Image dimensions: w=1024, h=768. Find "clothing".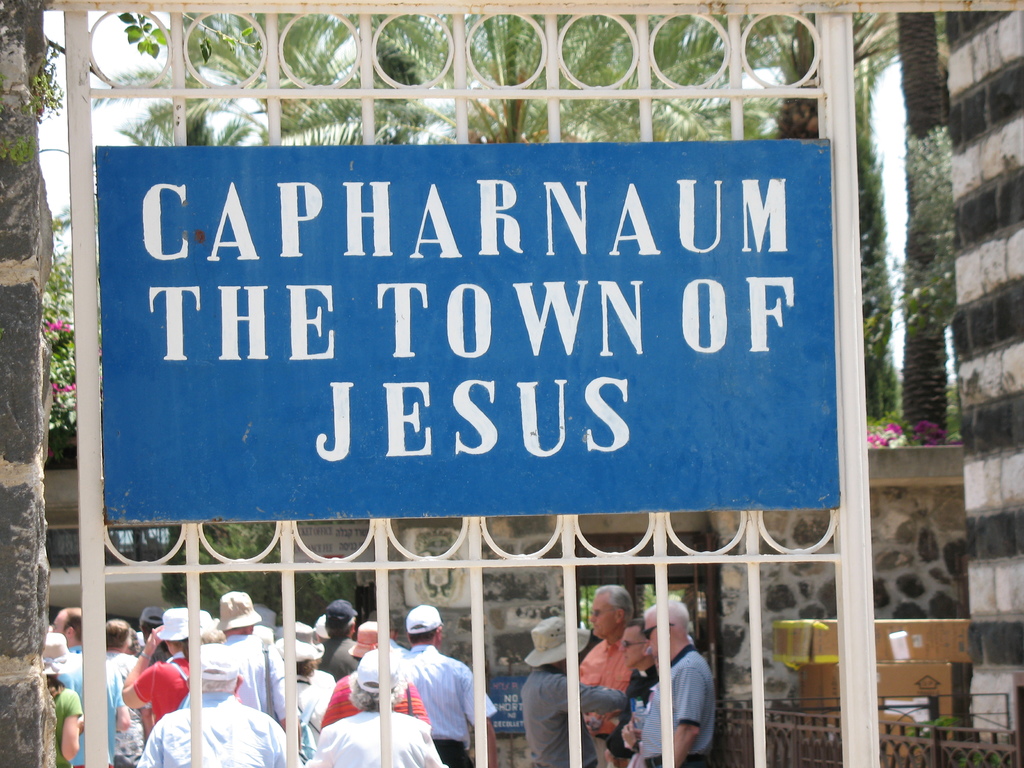
locate(306, 712, 444, 767).
